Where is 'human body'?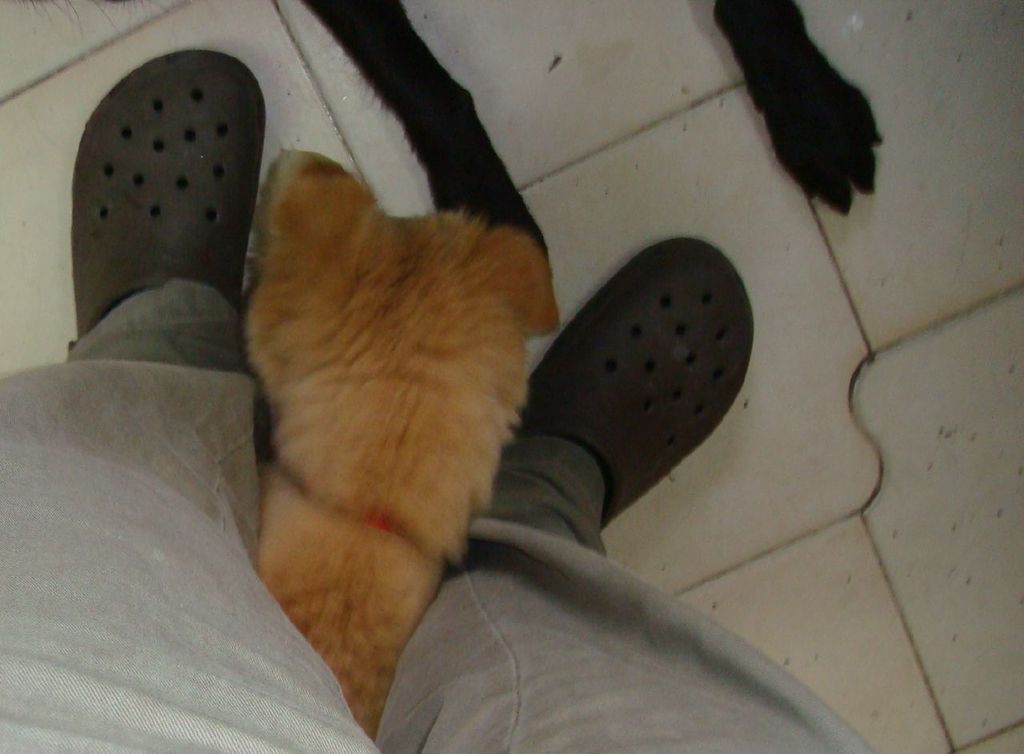
25, 14, 870, 753.
